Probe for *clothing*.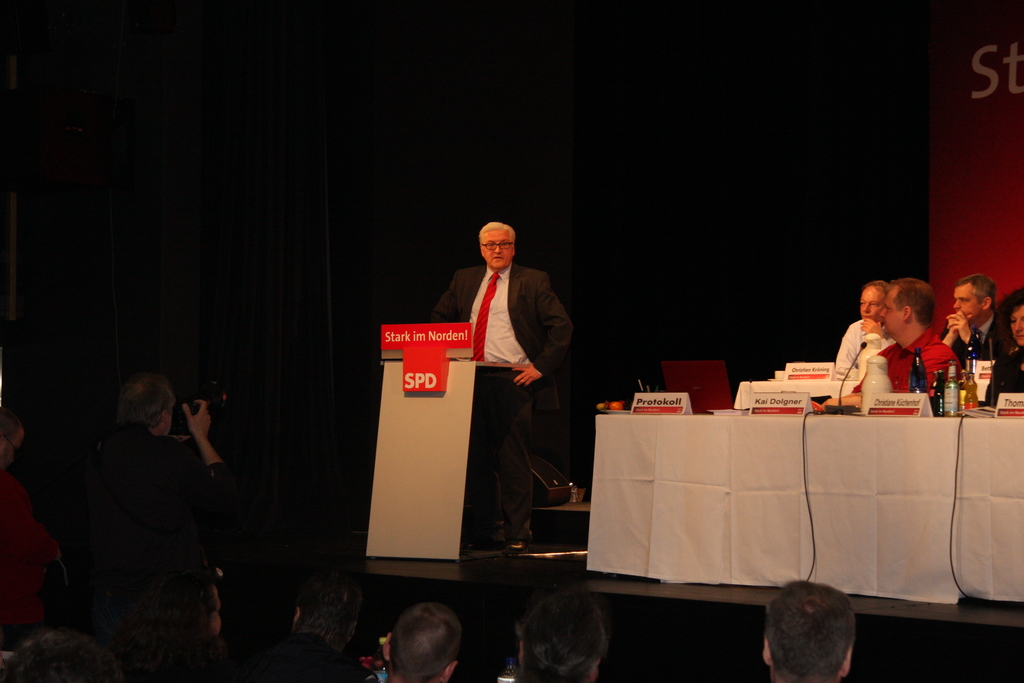
Probe result: x1=976, y1=342, x2=1023, y2=415.
